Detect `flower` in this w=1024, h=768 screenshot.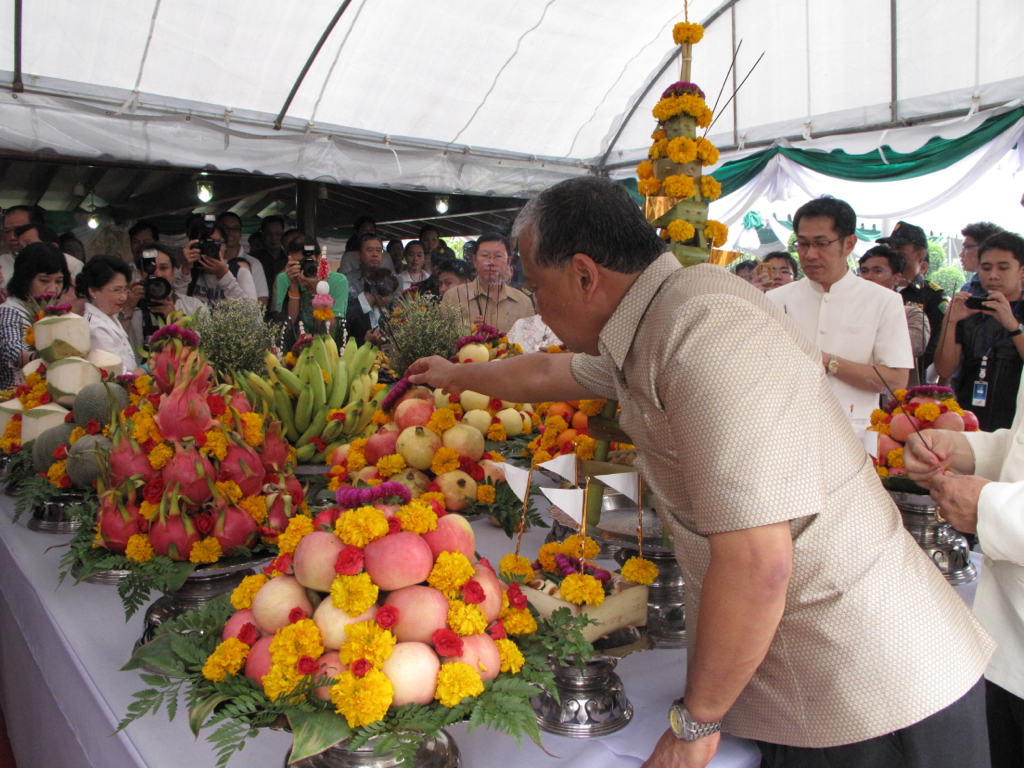
Detection: bbox=(41, 447, 82, 493).
